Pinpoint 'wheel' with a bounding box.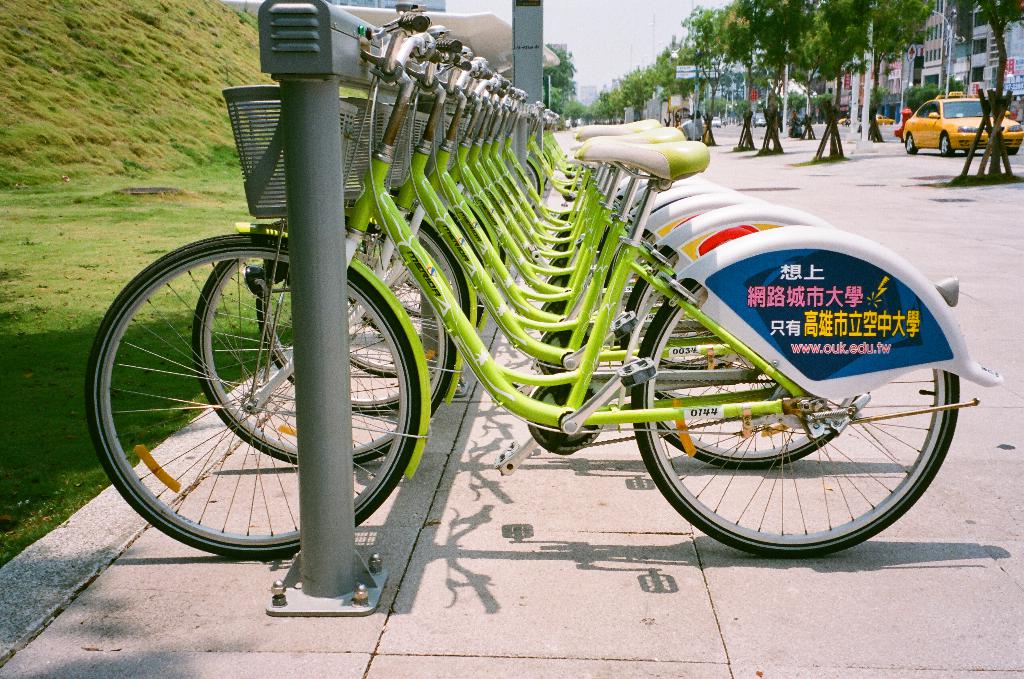
crop(623, 247, 955, 554).
